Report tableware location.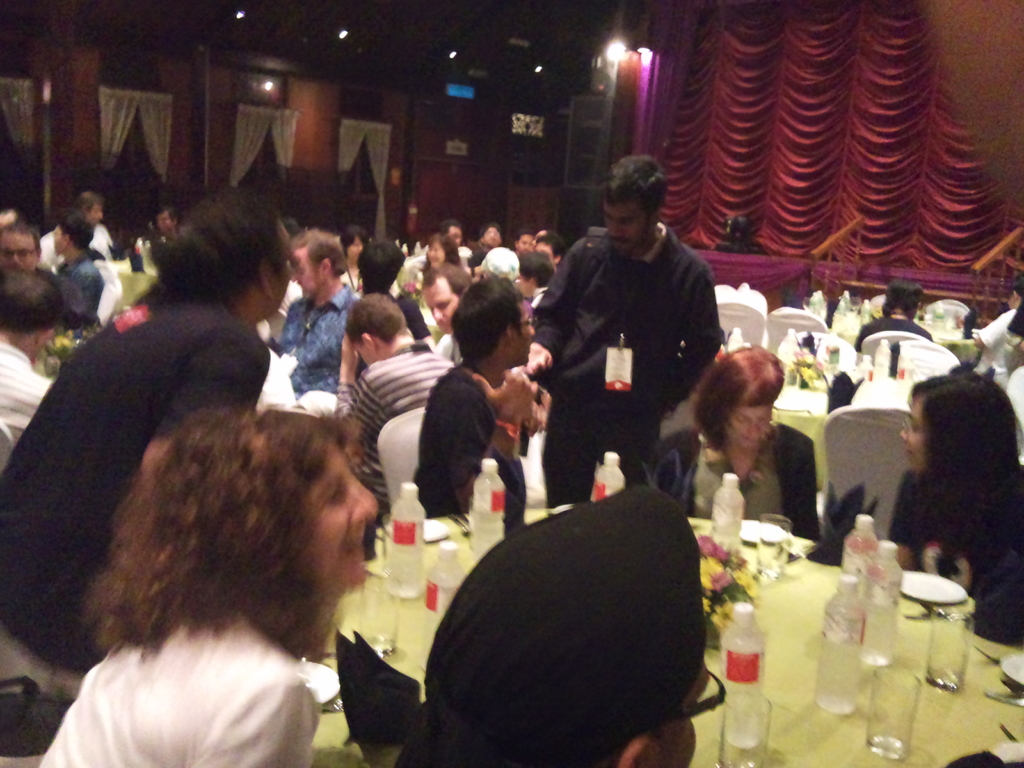
Report: 353,567,401,659.
